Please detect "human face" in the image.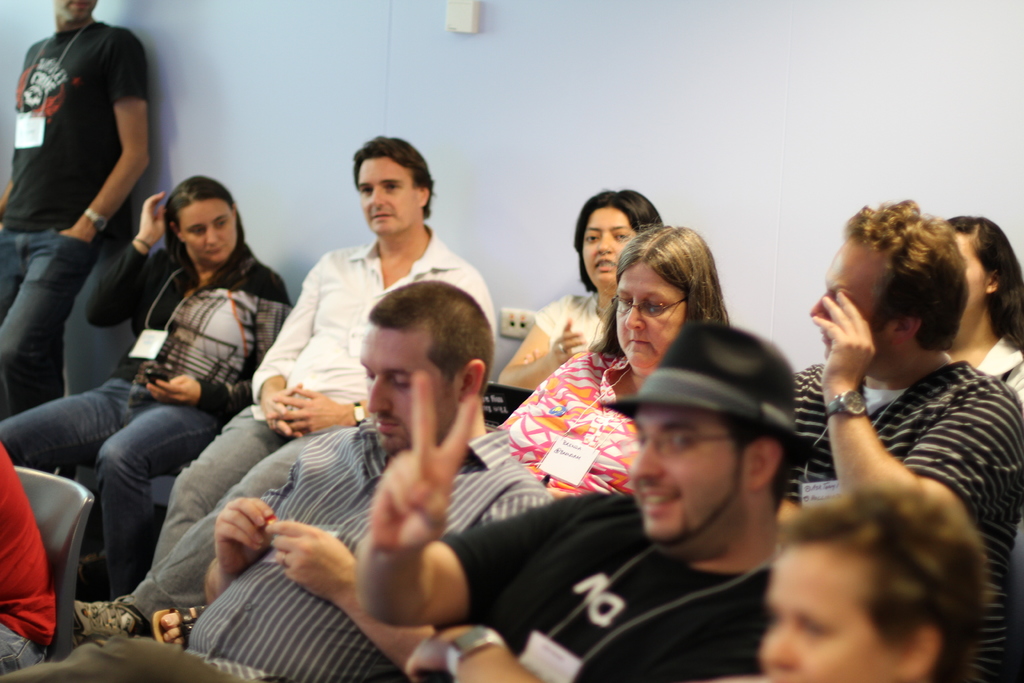
region(355, 154, 421, 237).
